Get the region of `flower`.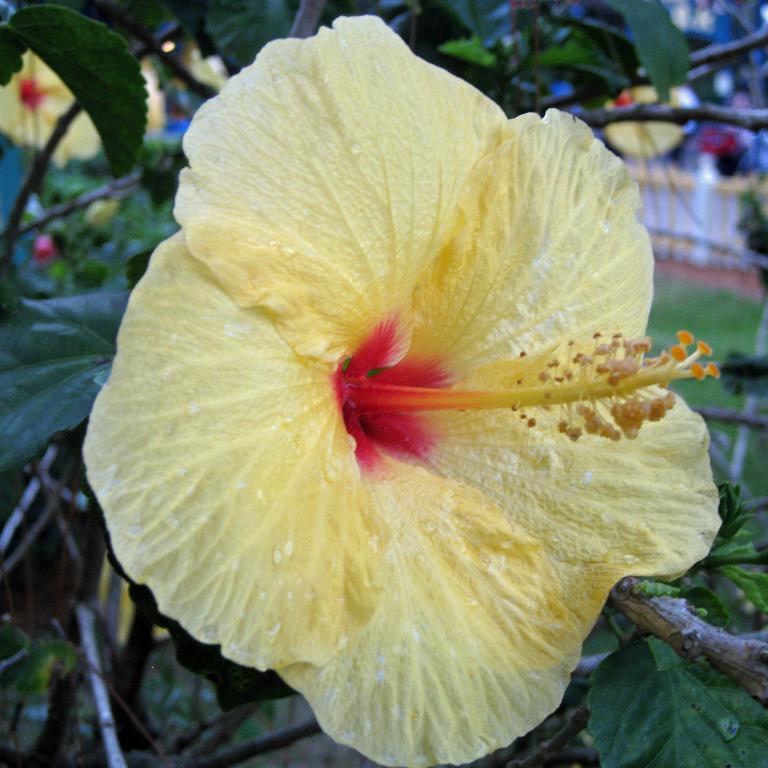
l=140, t=51, r=164, b=140.
